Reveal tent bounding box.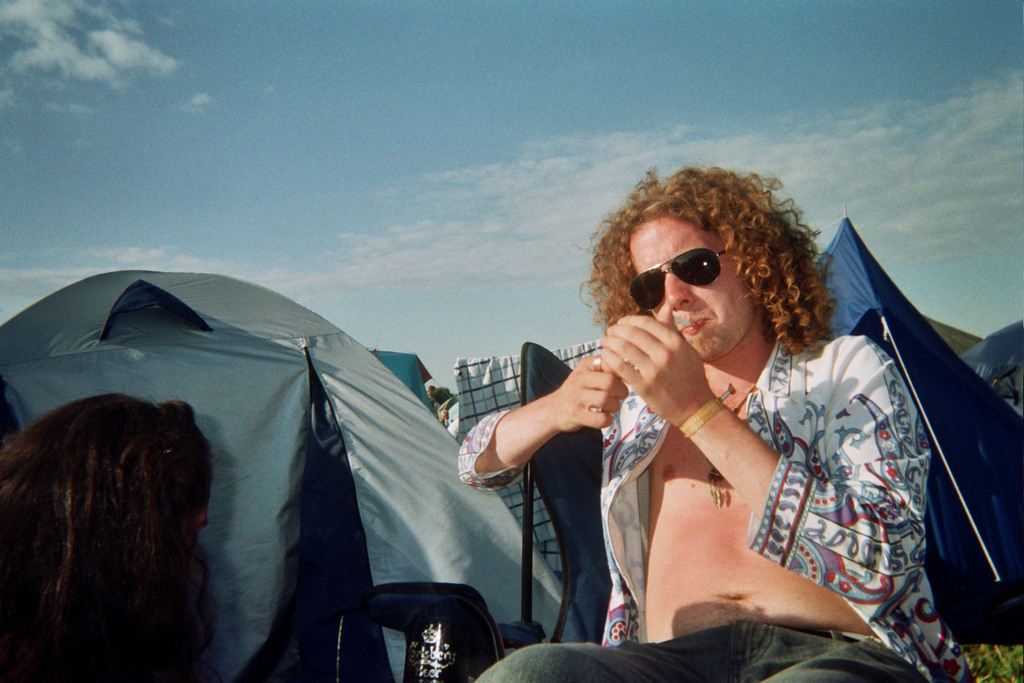
Revealed: [left=471, top=202, right=1023, bottom=660].
